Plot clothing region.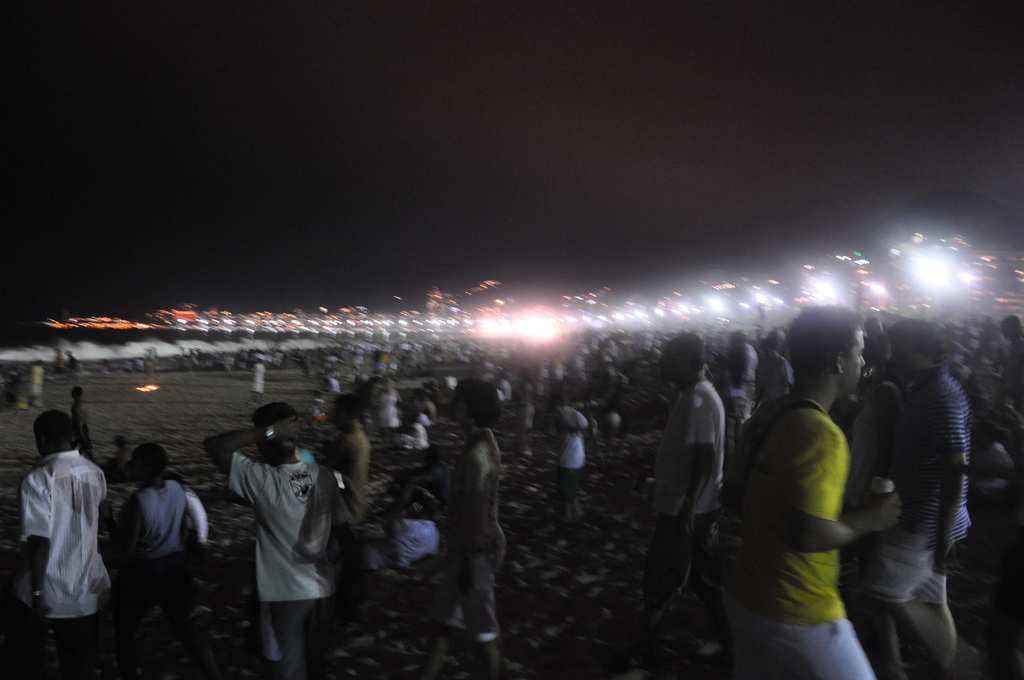
Plotted at {"left": 731, "top": 343, "right": 765, "bottom": 429}.
